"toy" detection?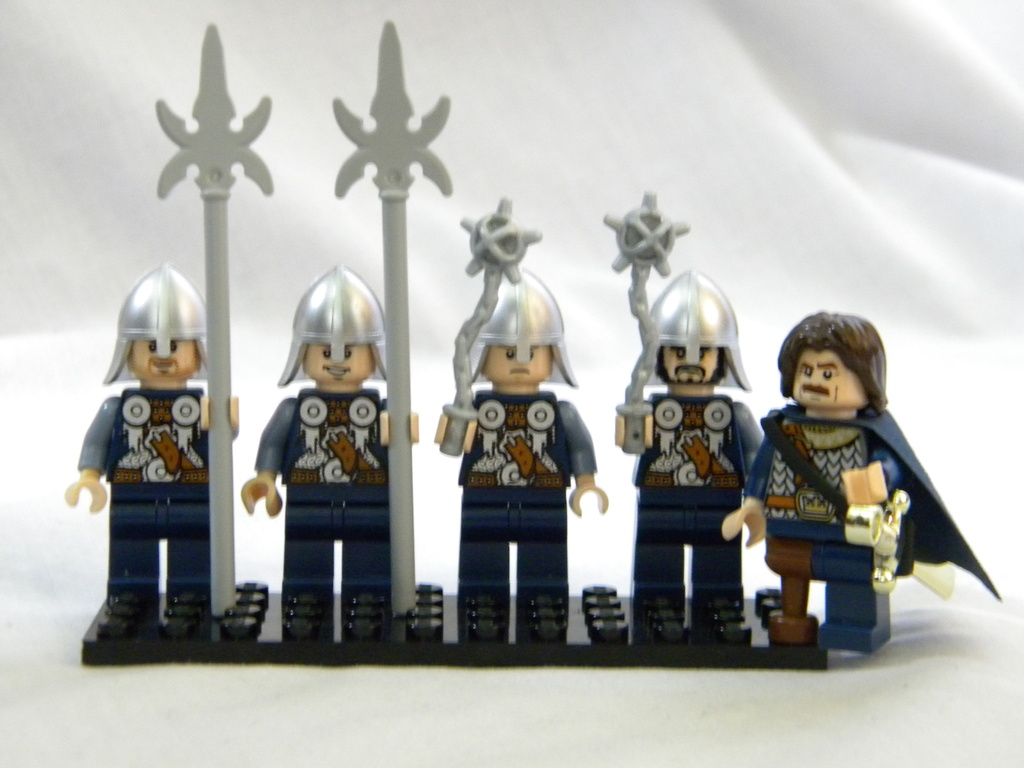
<bbox>436, 270, 605, 596</bbox>
